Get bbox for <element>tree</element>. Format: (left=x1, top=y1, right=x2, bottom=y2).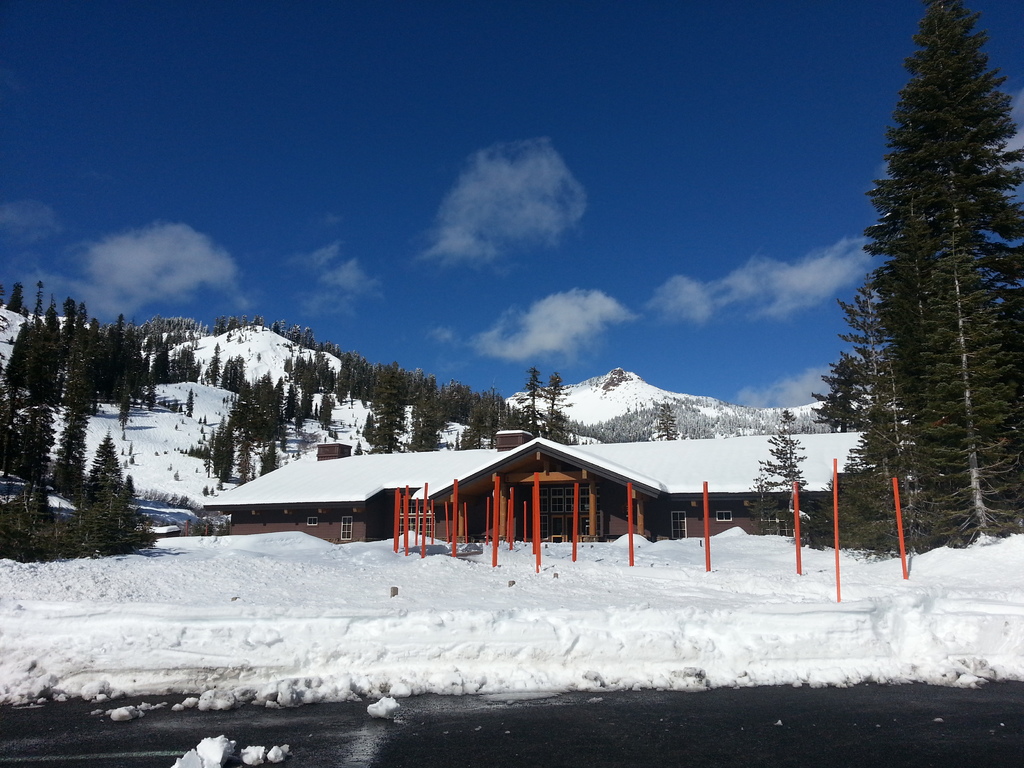
(left=6, top=413, right=55, bottom=479).
